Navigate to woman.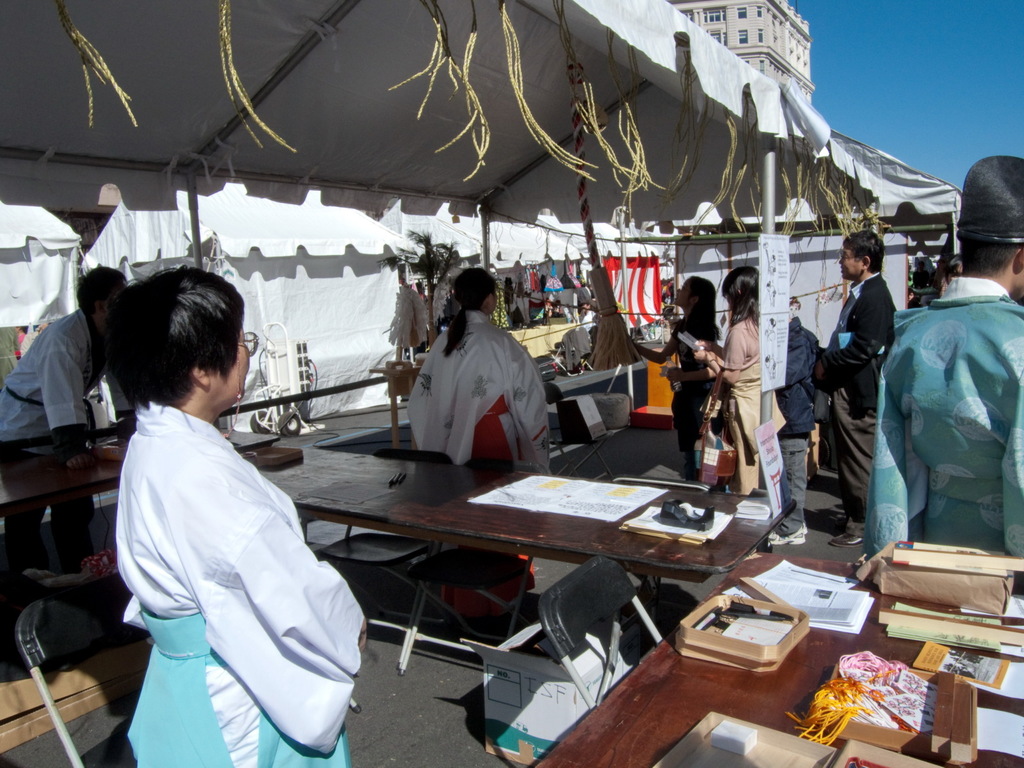
Navigation target: box(631, 278, 723, 465).
